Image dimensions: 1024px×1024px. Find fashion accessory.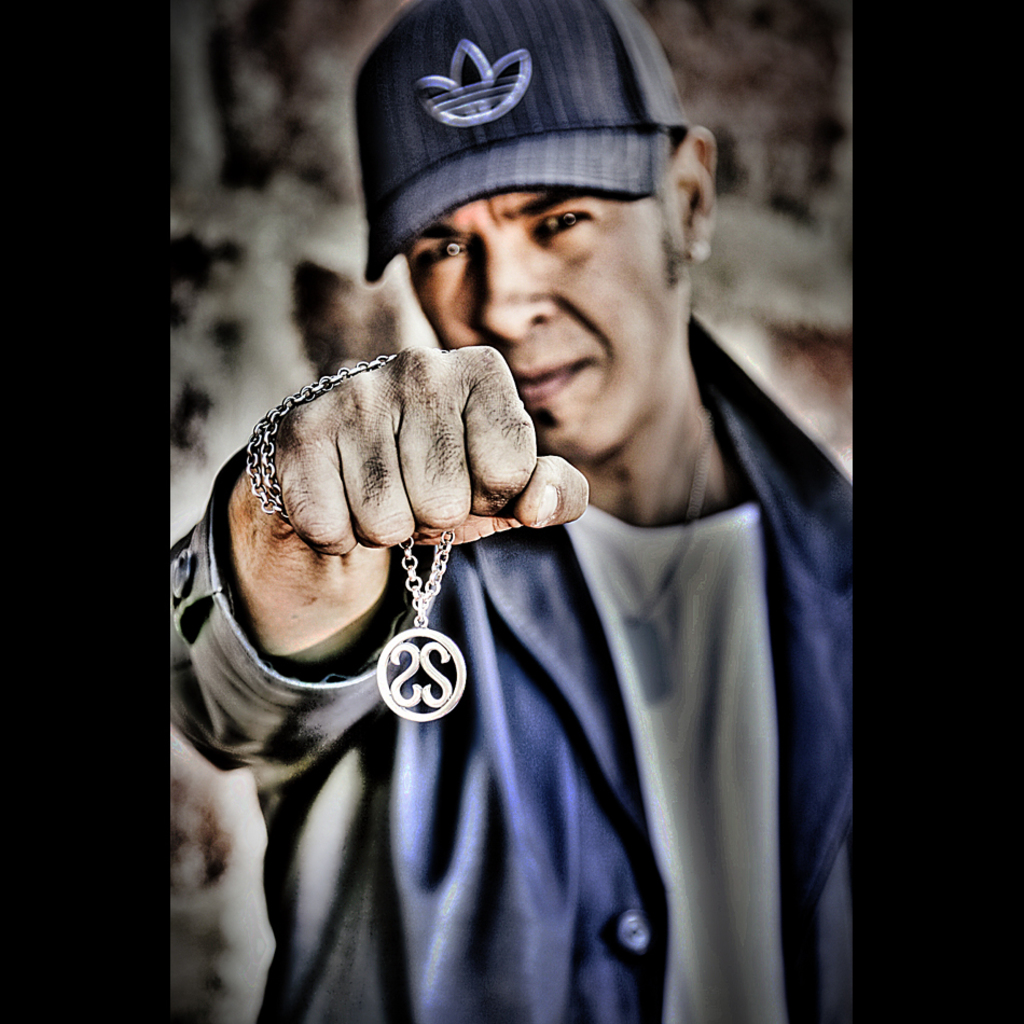
box=[360, 0, 693, 287].
